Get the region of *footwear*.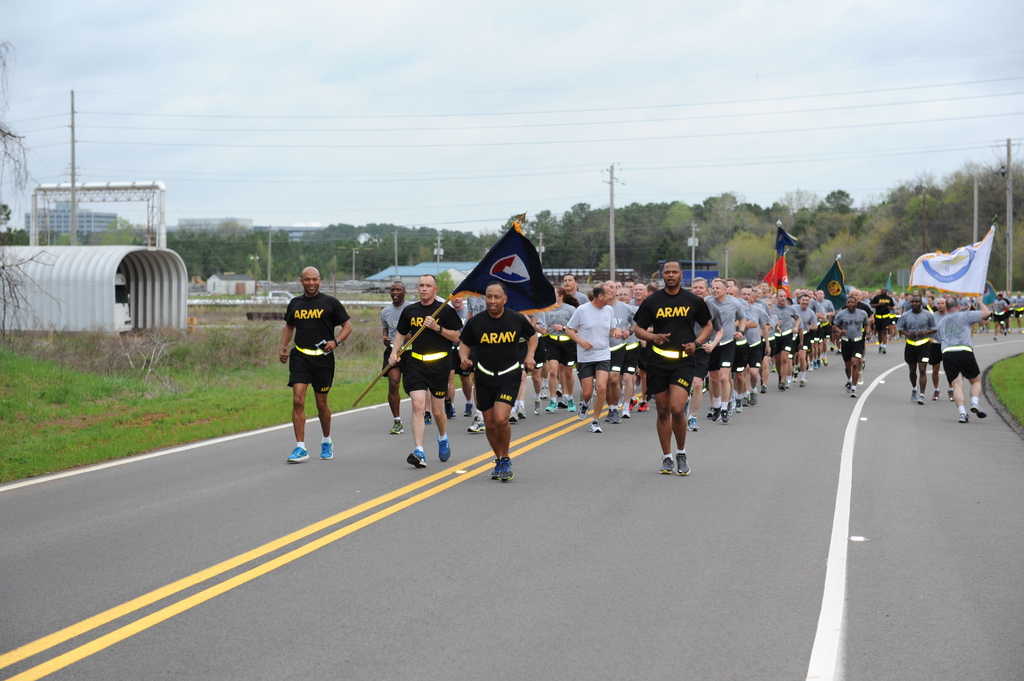
left=935, top=392, right=940, bottom=399.
